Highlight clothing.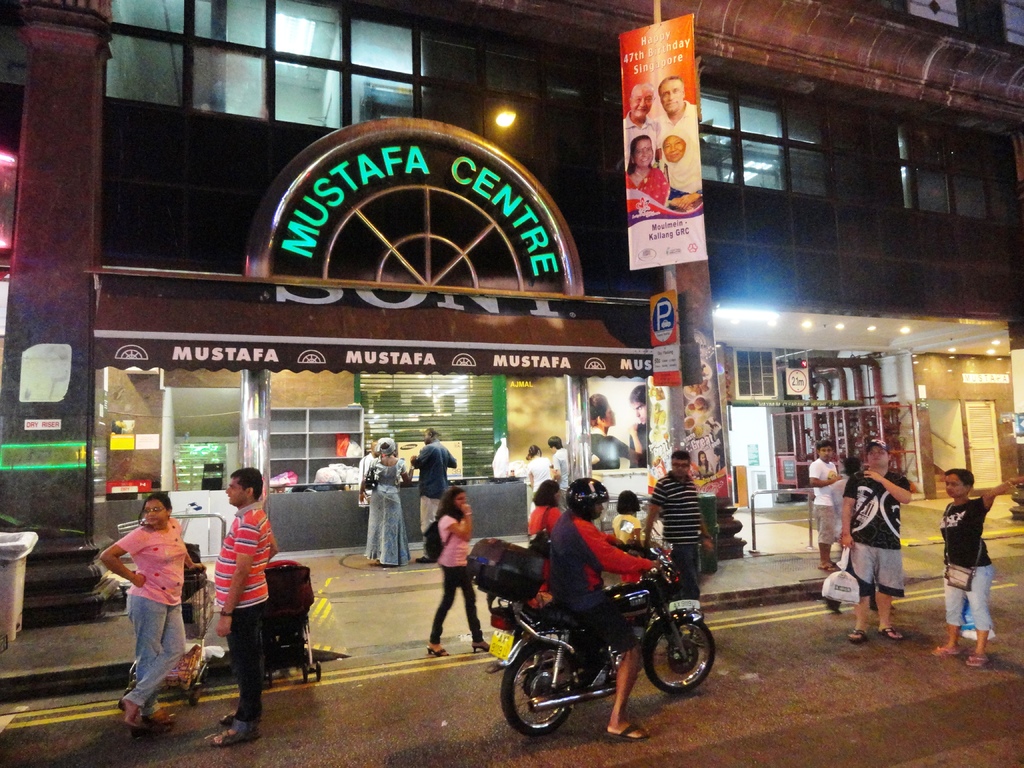
Highlighted region: x1=369 y1=454 x2=393 y2=565.
